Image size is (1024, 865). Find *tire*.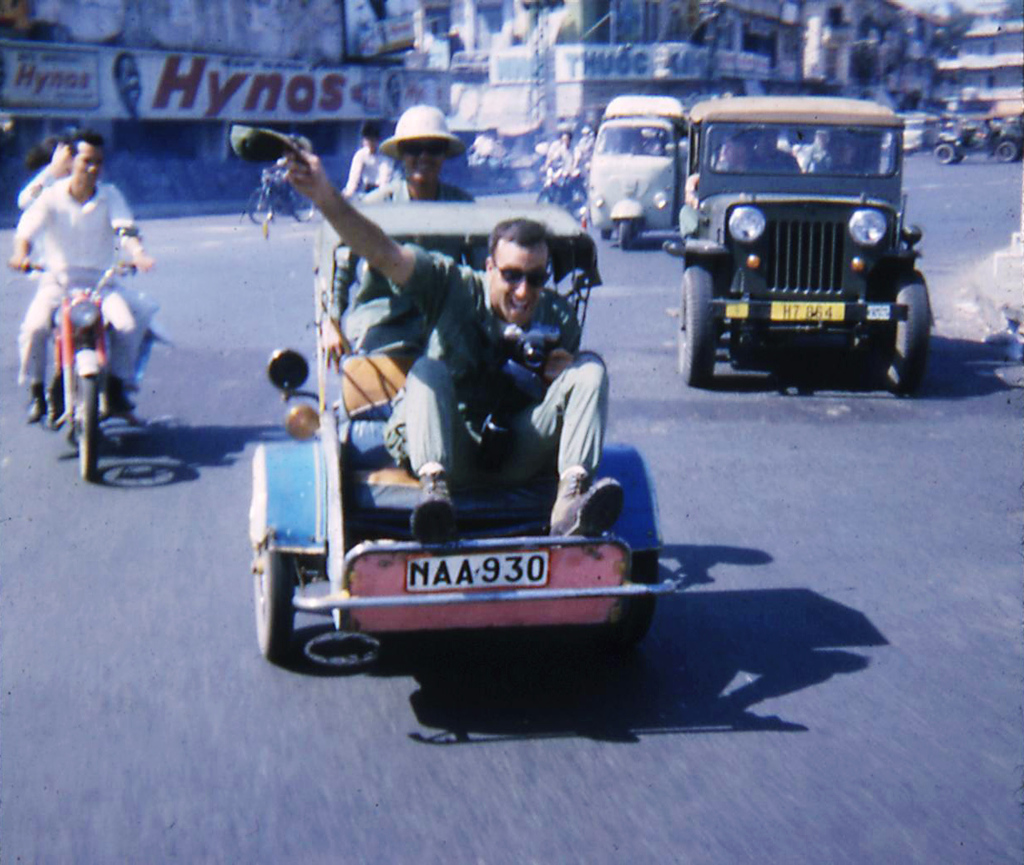
left=620, top=221, right=632, bottom=251.
